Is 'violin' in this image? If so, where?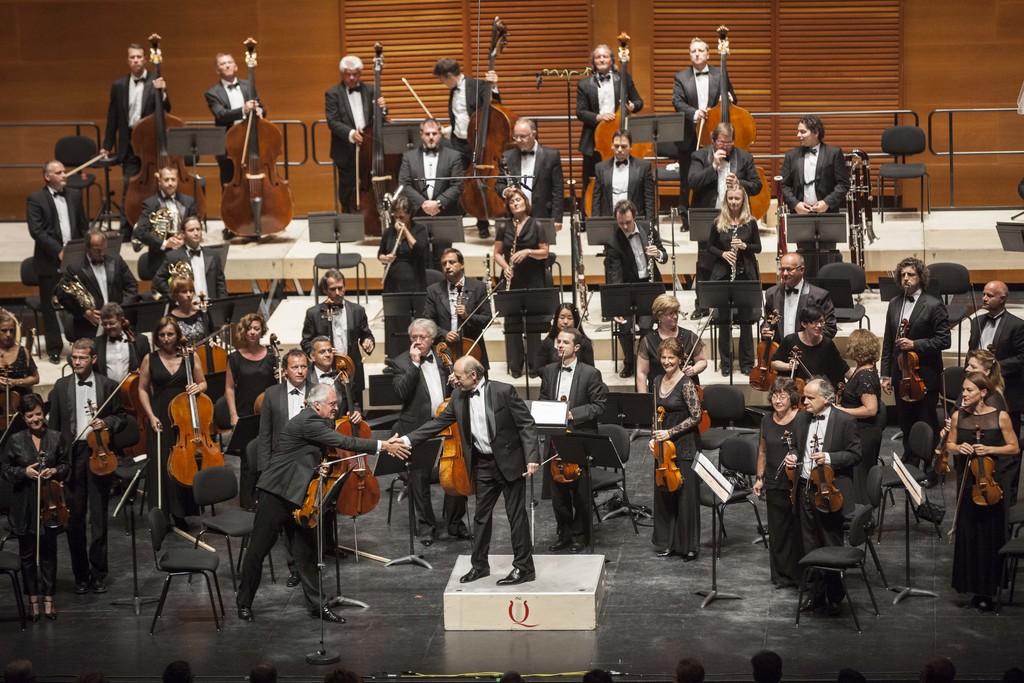
Yes, at left=63, top=370, right=136, bottom=477.
